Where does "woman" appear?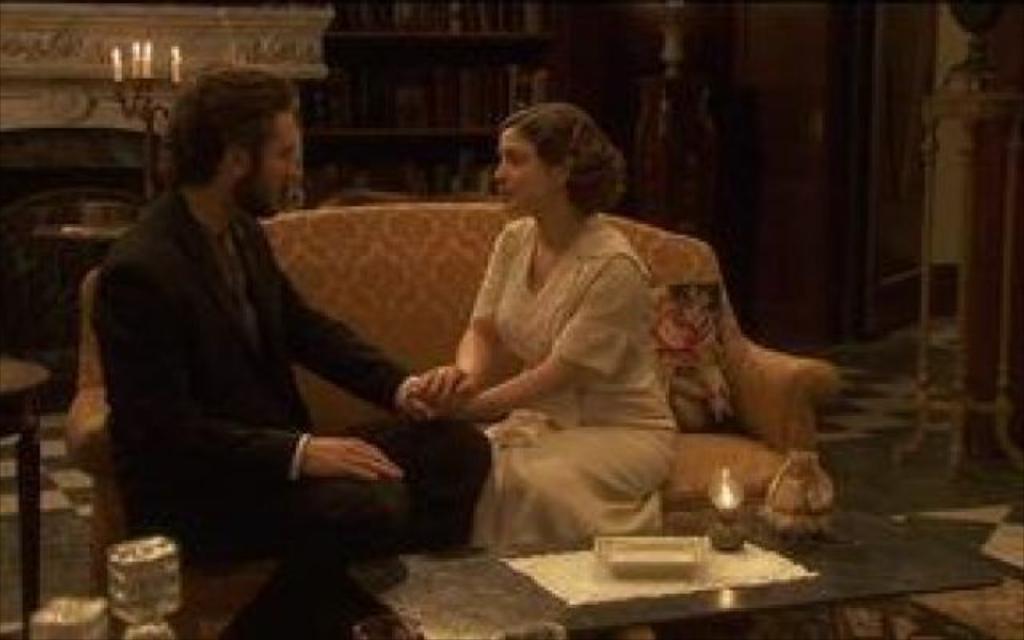
Appears at crop(402, 102, 808, 541).
